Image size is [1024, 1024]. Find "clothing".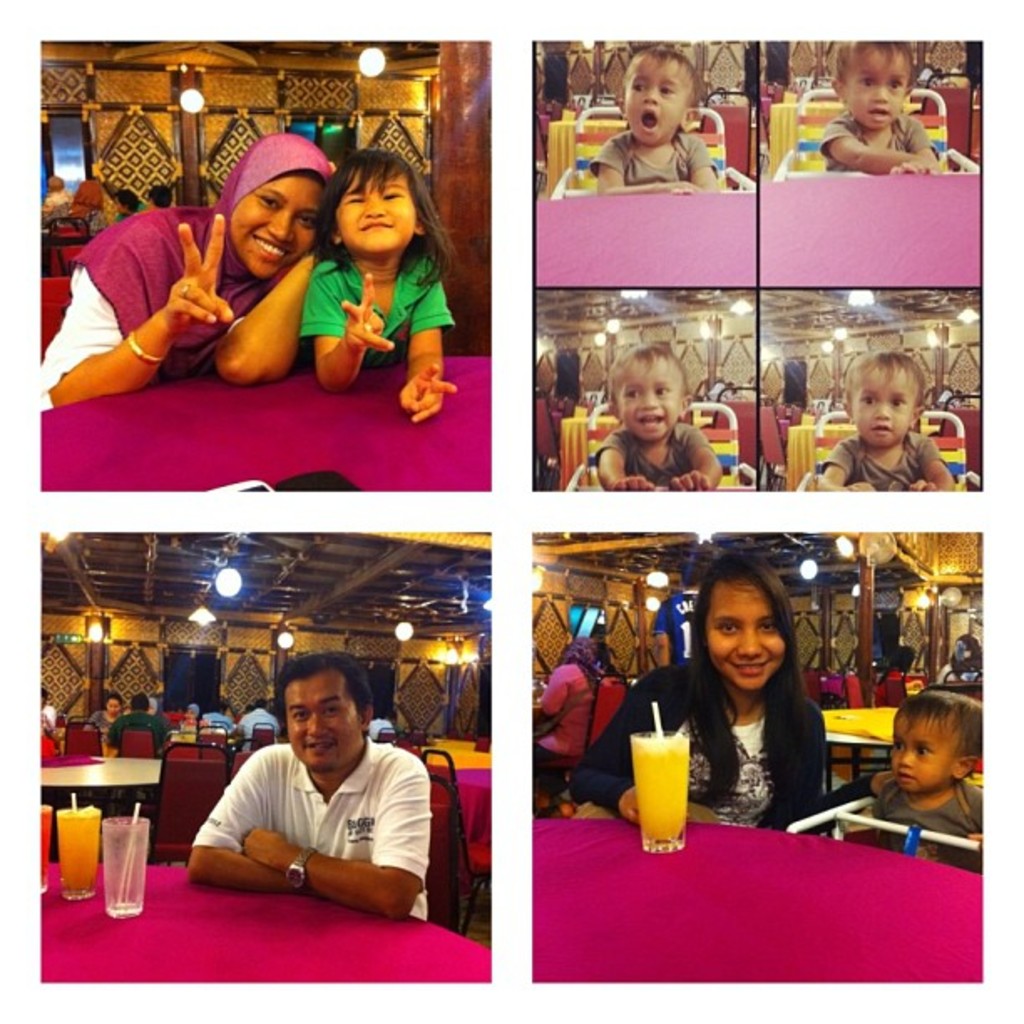
select_region(102, 709, 174, 761).
